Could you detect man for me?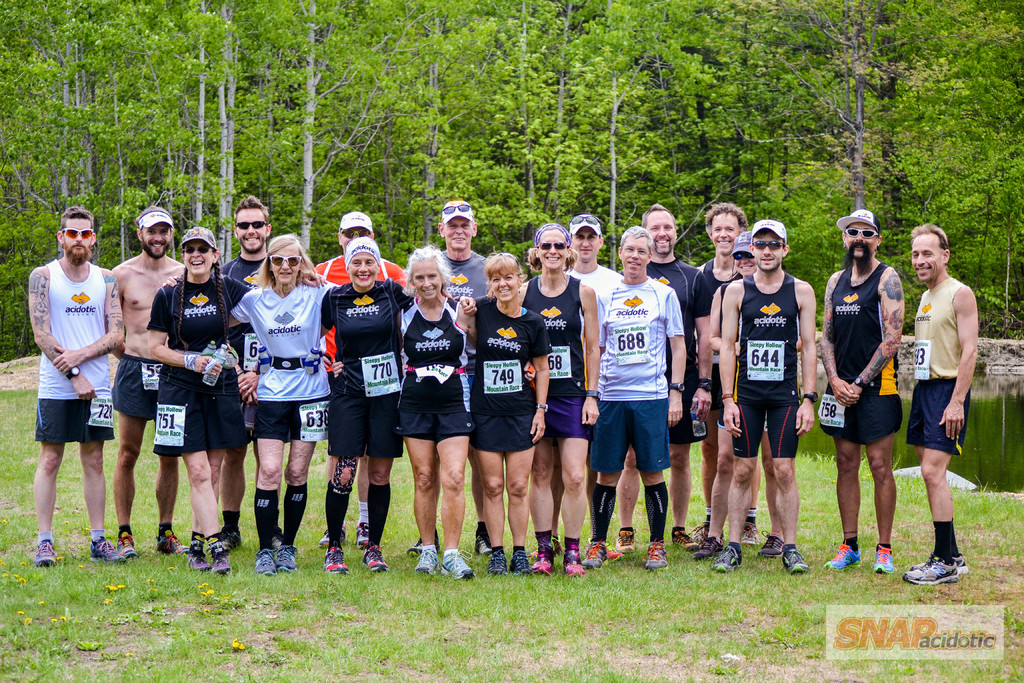
Detection result: 230/207/304/302.
